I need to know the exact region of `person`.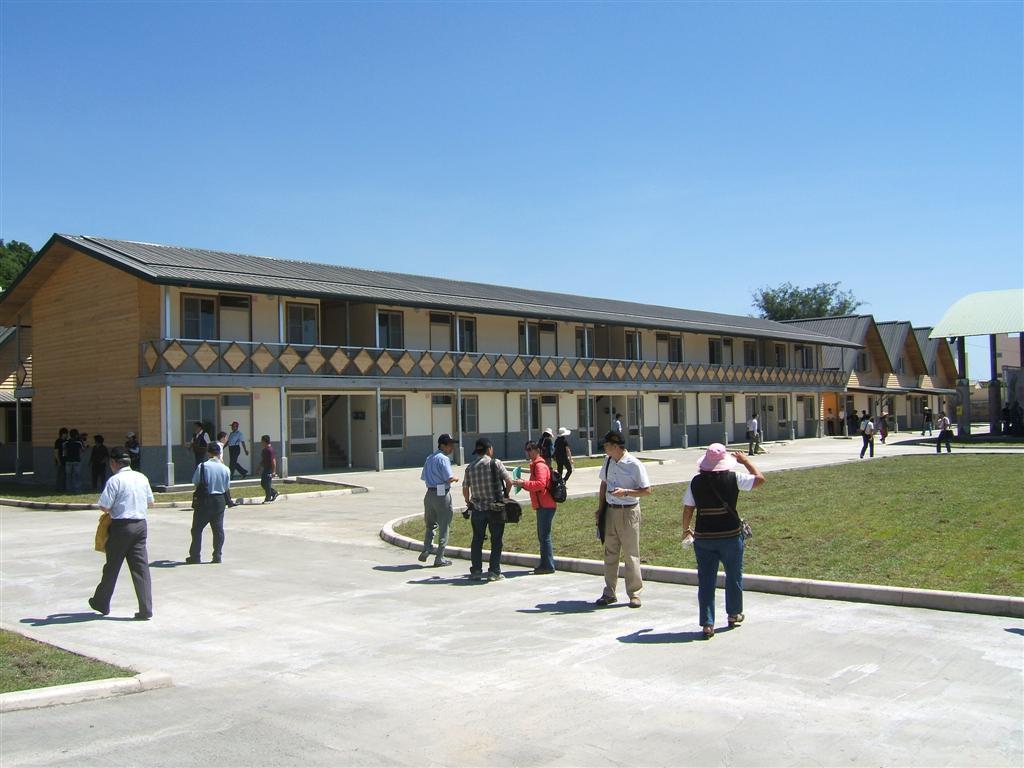
Region: (left=930, top=410, right=955, bottom=455).
